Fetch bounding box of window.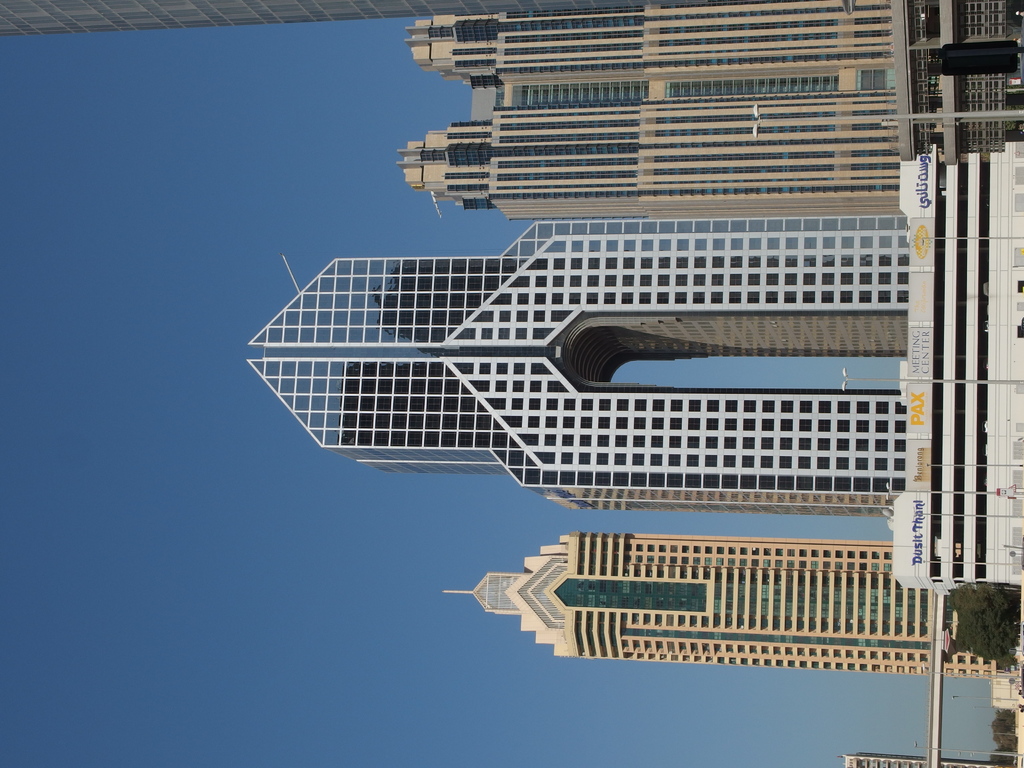
Bbox: bbox=(748, 255, 761, 269).
